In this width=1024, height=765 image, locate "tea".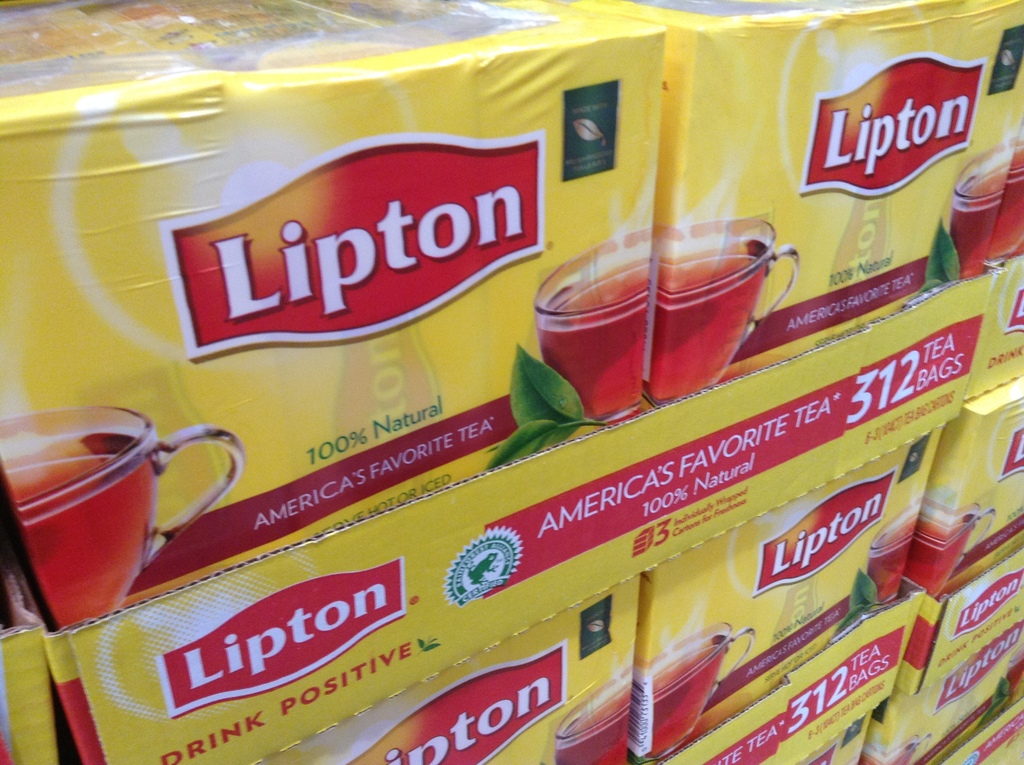
Bounding box: [906, 521, 977, 604].
